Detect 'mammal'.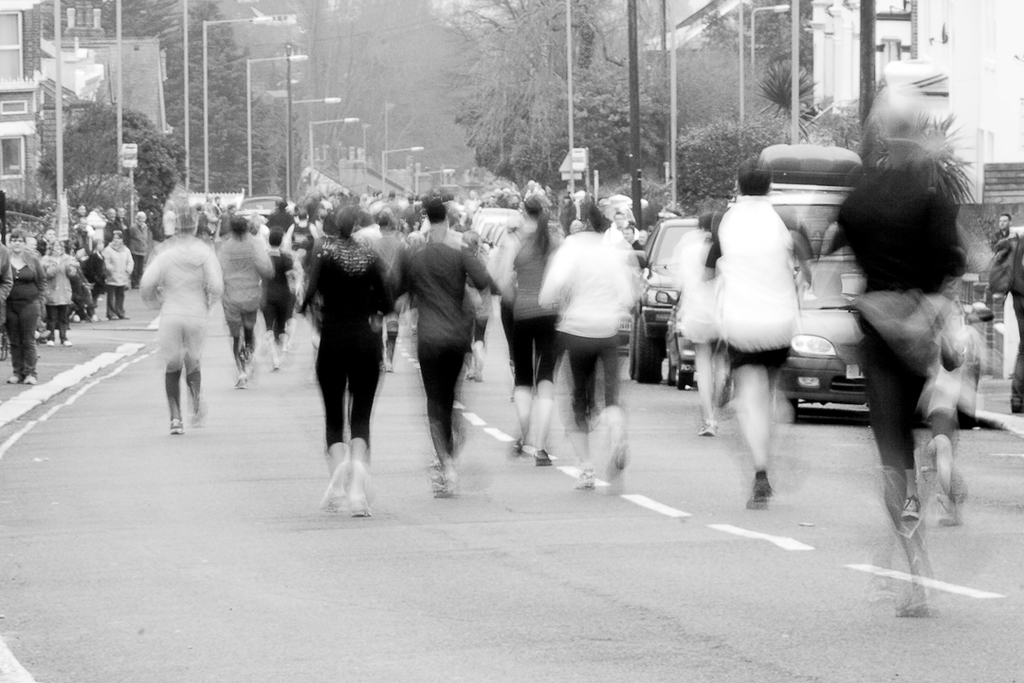
Detected at left=136, top=220, right=220, bottom=446.
